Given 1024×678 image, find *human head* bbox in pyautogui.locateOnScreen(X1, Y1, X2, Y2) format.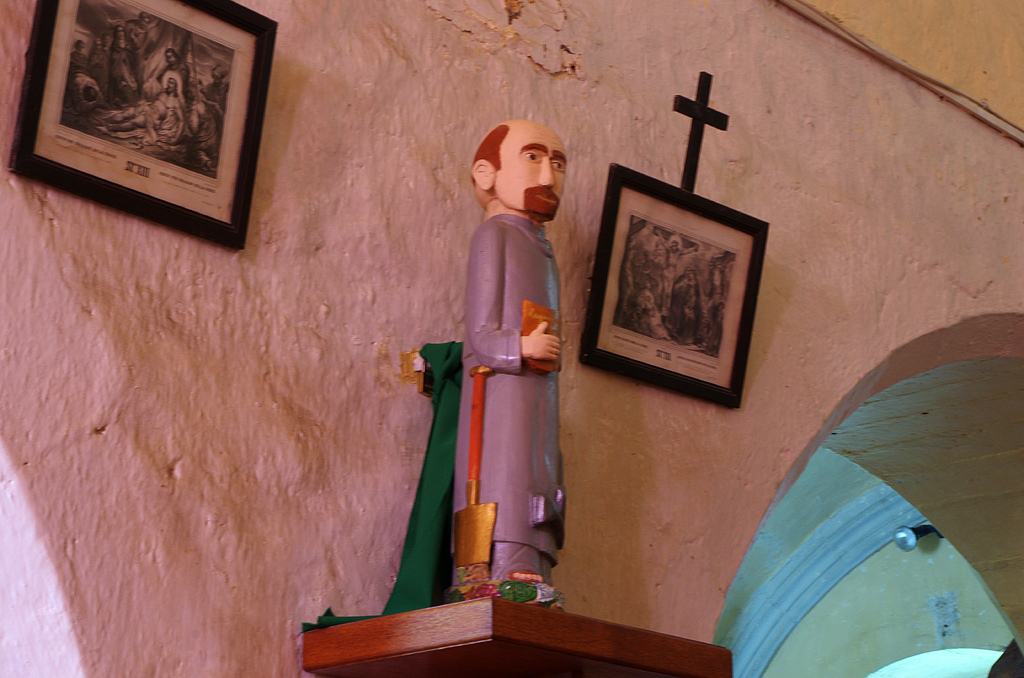
pyautogui.locateOnScreen(75, 40, 86, 52).
